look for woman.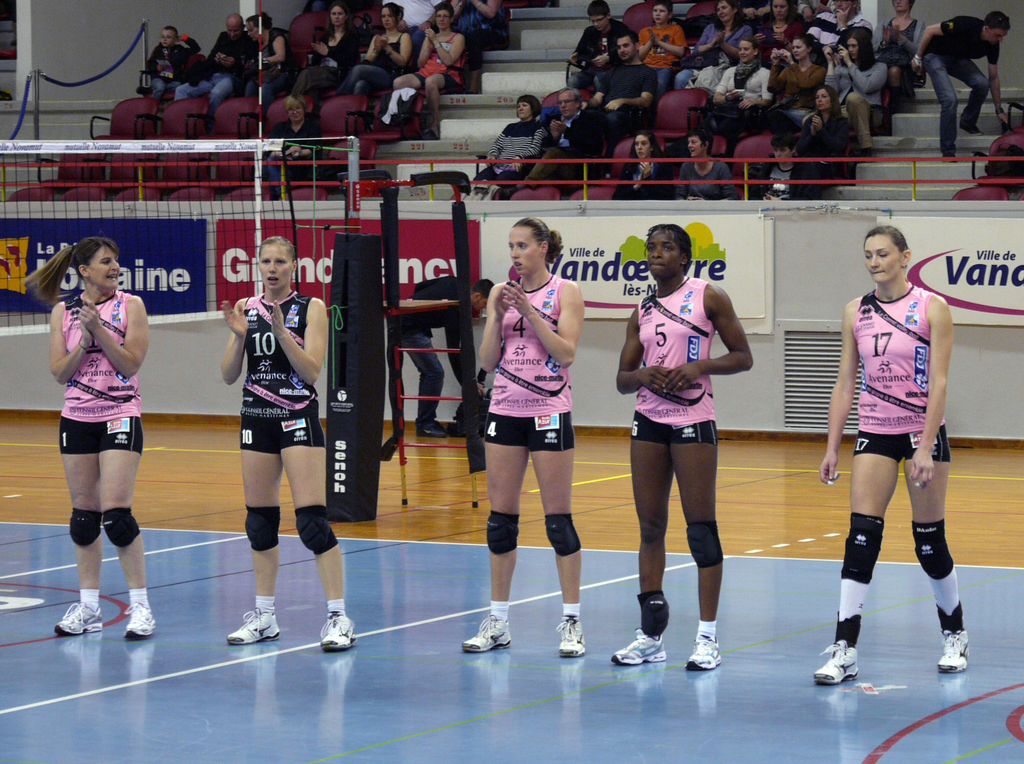
Found: bbox=(293, 0, 363, 95).
